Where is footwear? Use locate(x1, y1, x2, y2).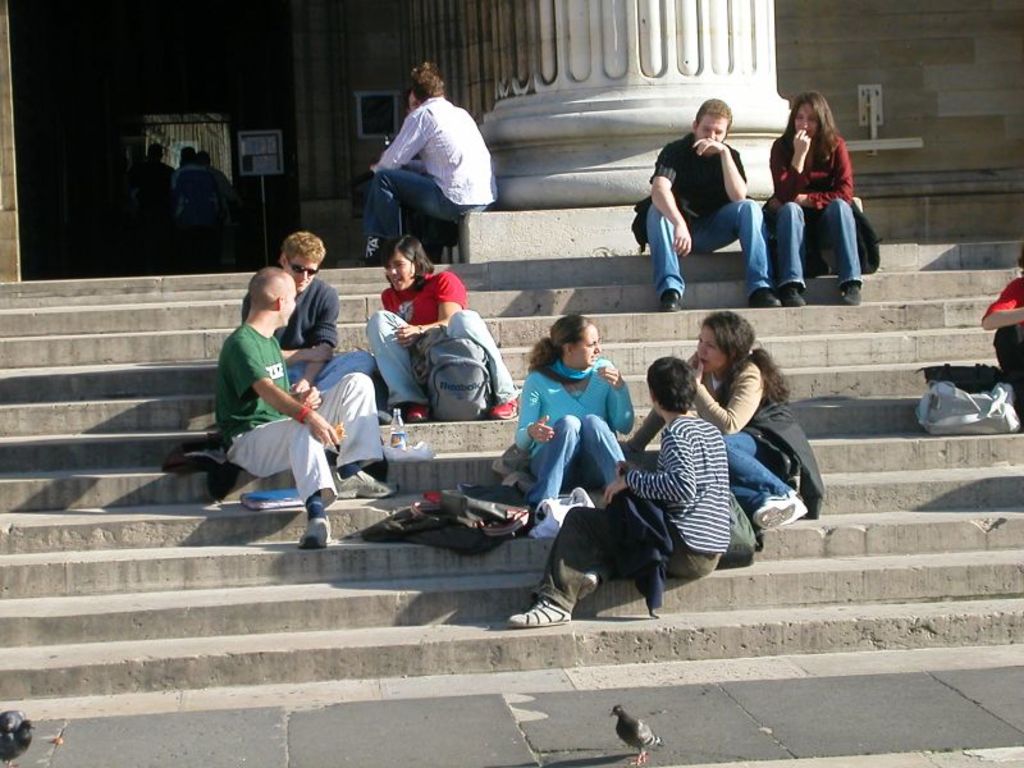
locate(571, 568, 599, 598).
